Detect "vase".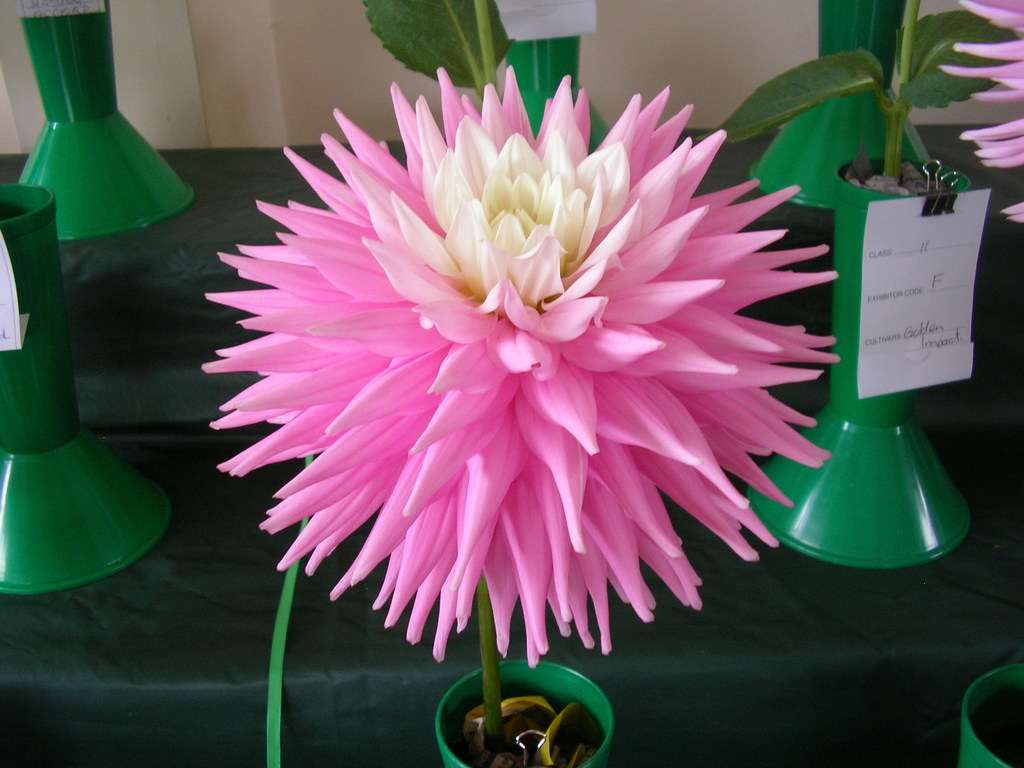
Detected at l=746, t=0, r=940, b=212.
